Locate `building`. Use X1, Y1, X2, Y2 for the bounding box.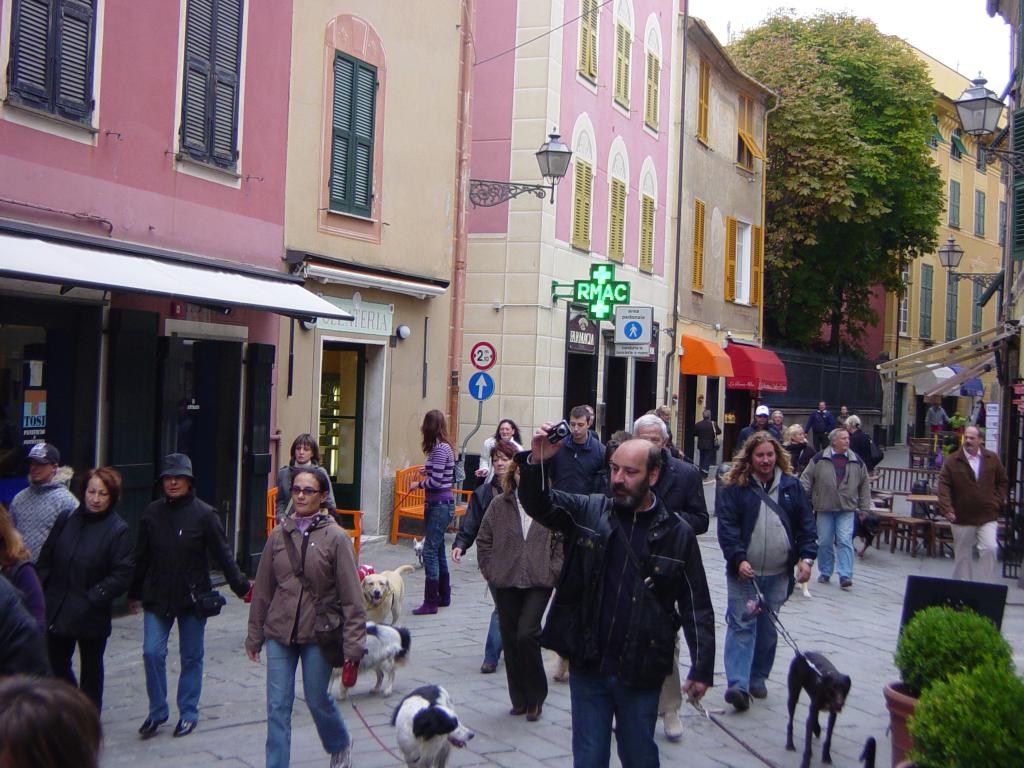
445, 0, 675, 482.
